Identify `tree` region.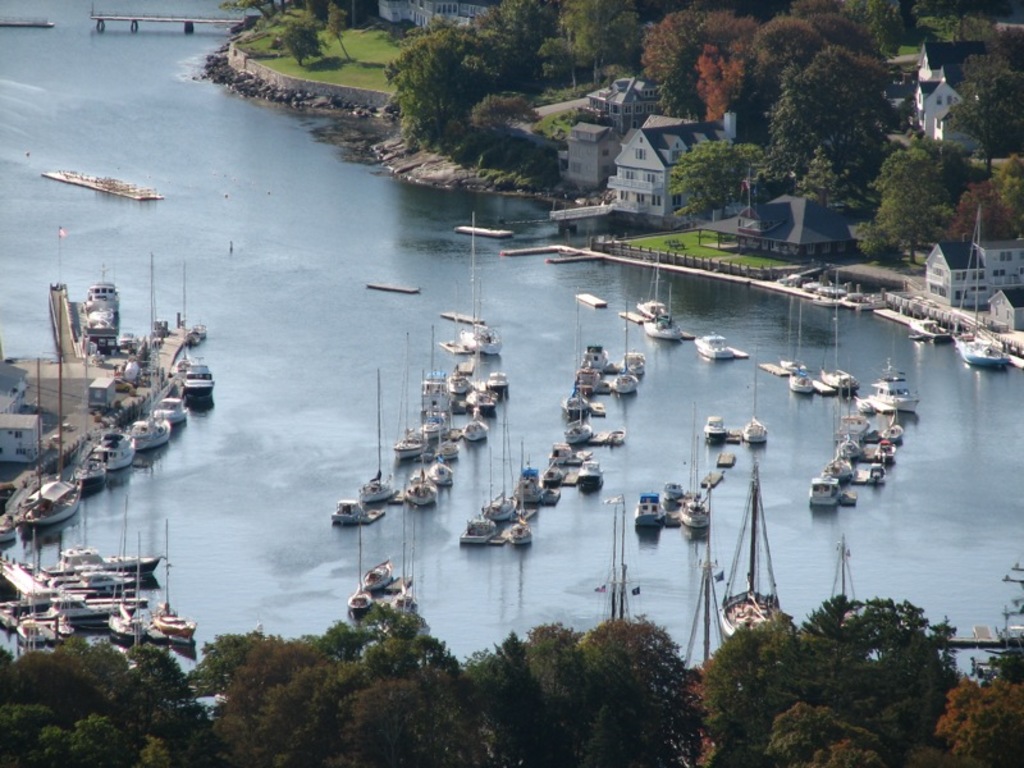
Region: bbox(945, 1, 1023, 154).
